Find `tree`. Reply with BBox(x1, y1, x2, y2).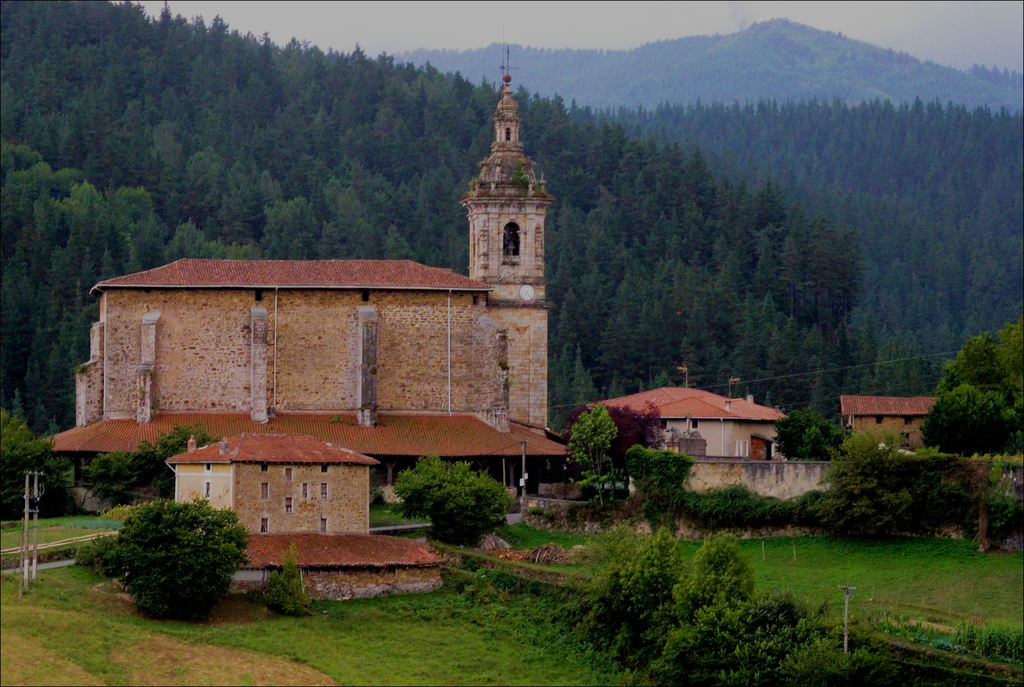
BBox(515, 81, 550, 154).
